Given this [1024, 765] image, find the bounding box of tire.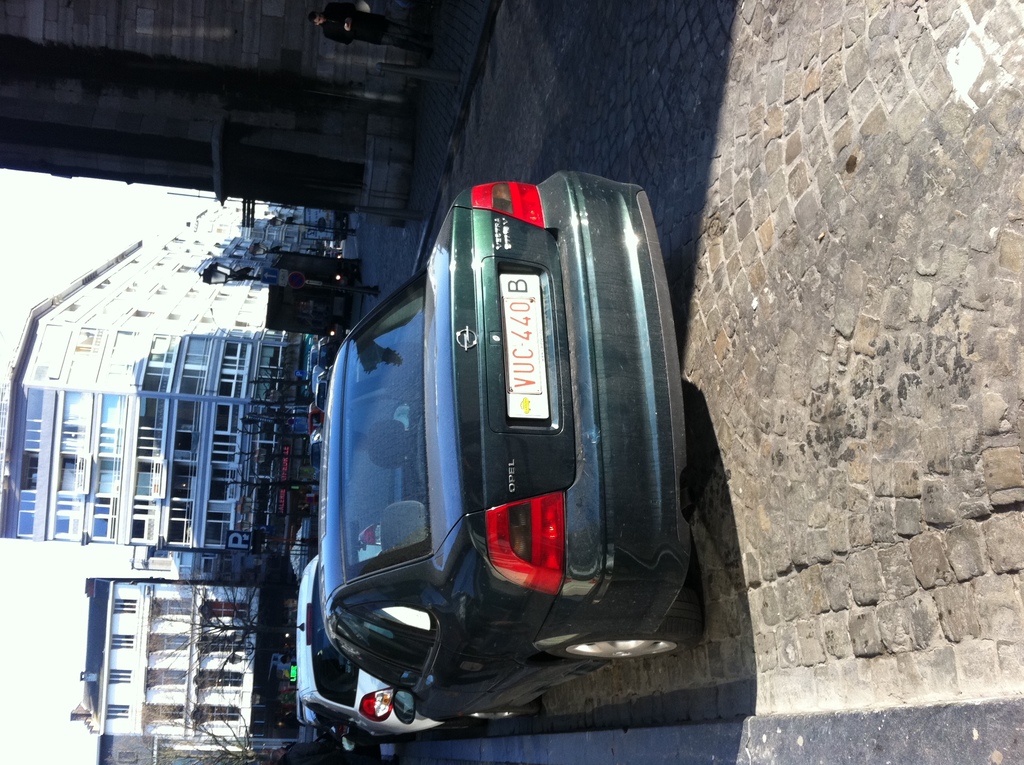
crop(550, 584, 701, 663).
